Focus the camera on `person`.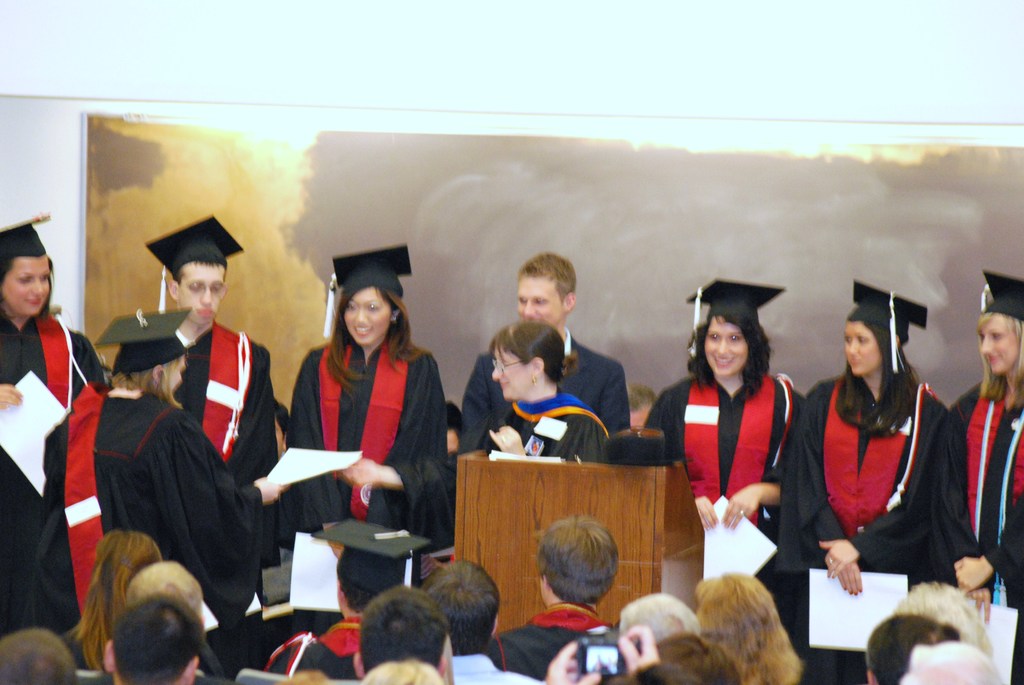
Focus region: 616/619/739/684.
